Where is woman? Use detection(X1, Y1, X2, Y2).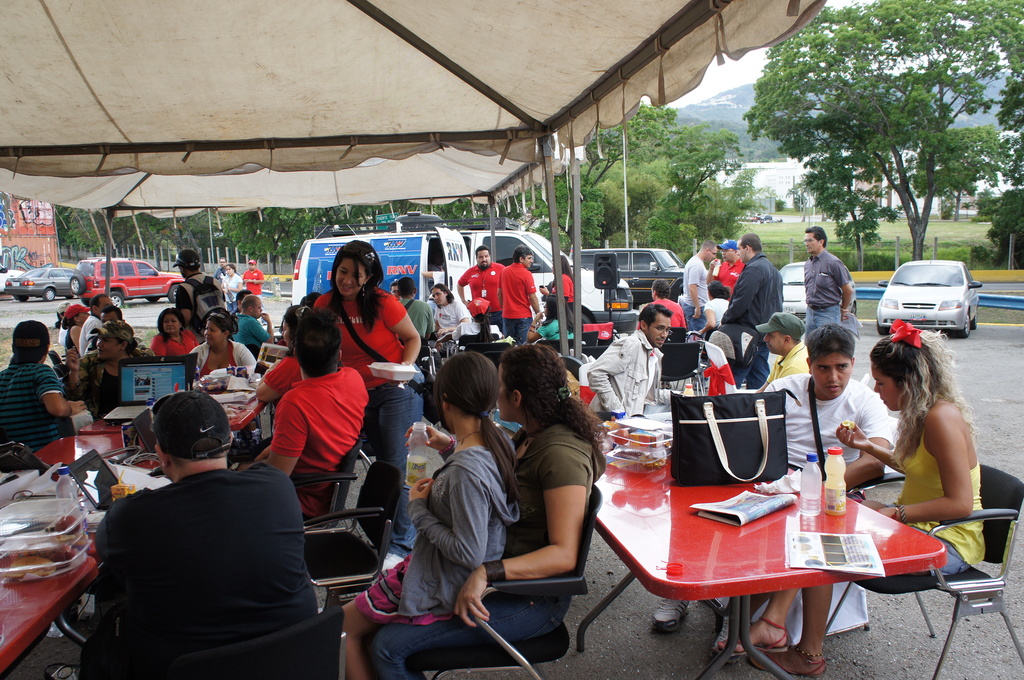
detection(710, 318, 990, 677).
